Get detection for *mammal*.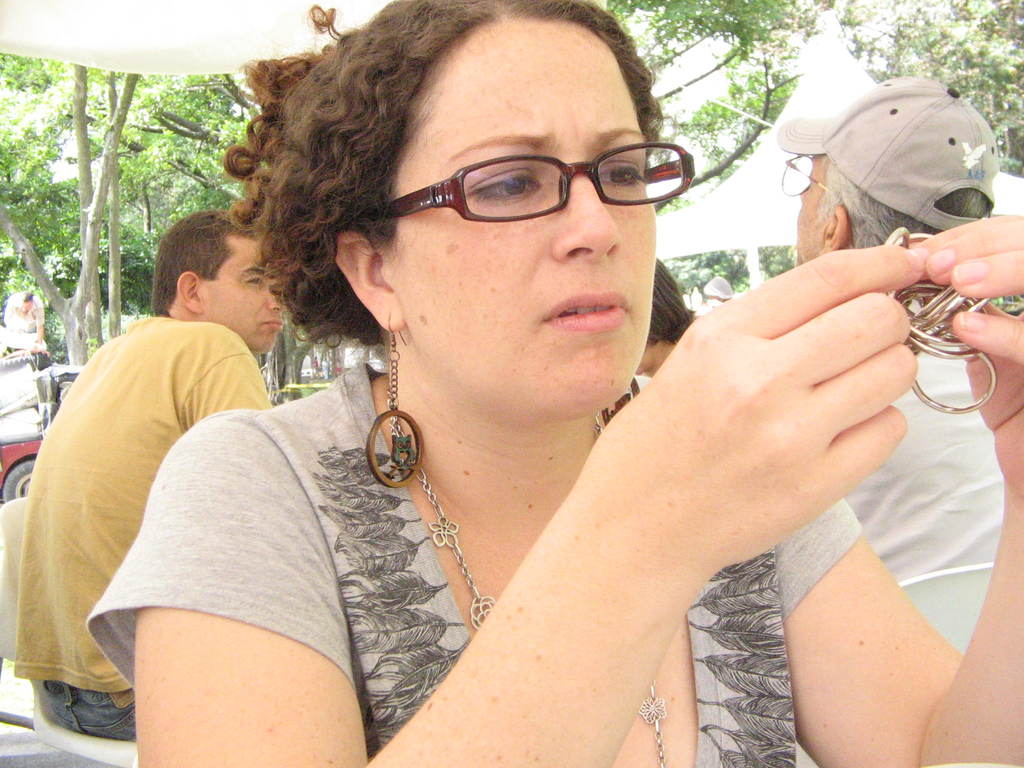
Detection: box(75, 44, 934, 708).
